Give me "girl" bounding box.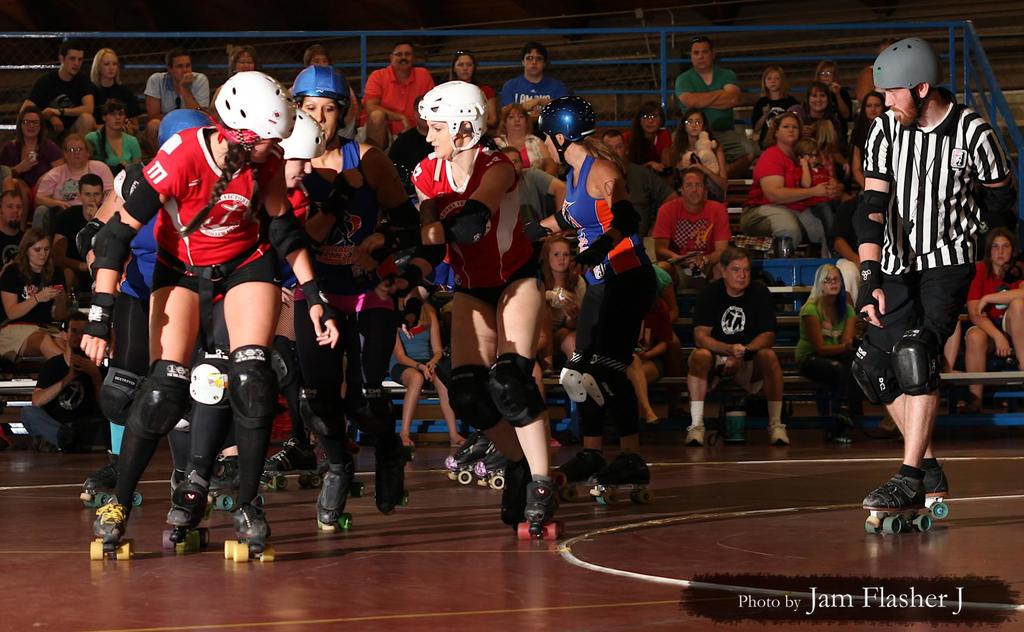
region(5, 99, 63, 183).
